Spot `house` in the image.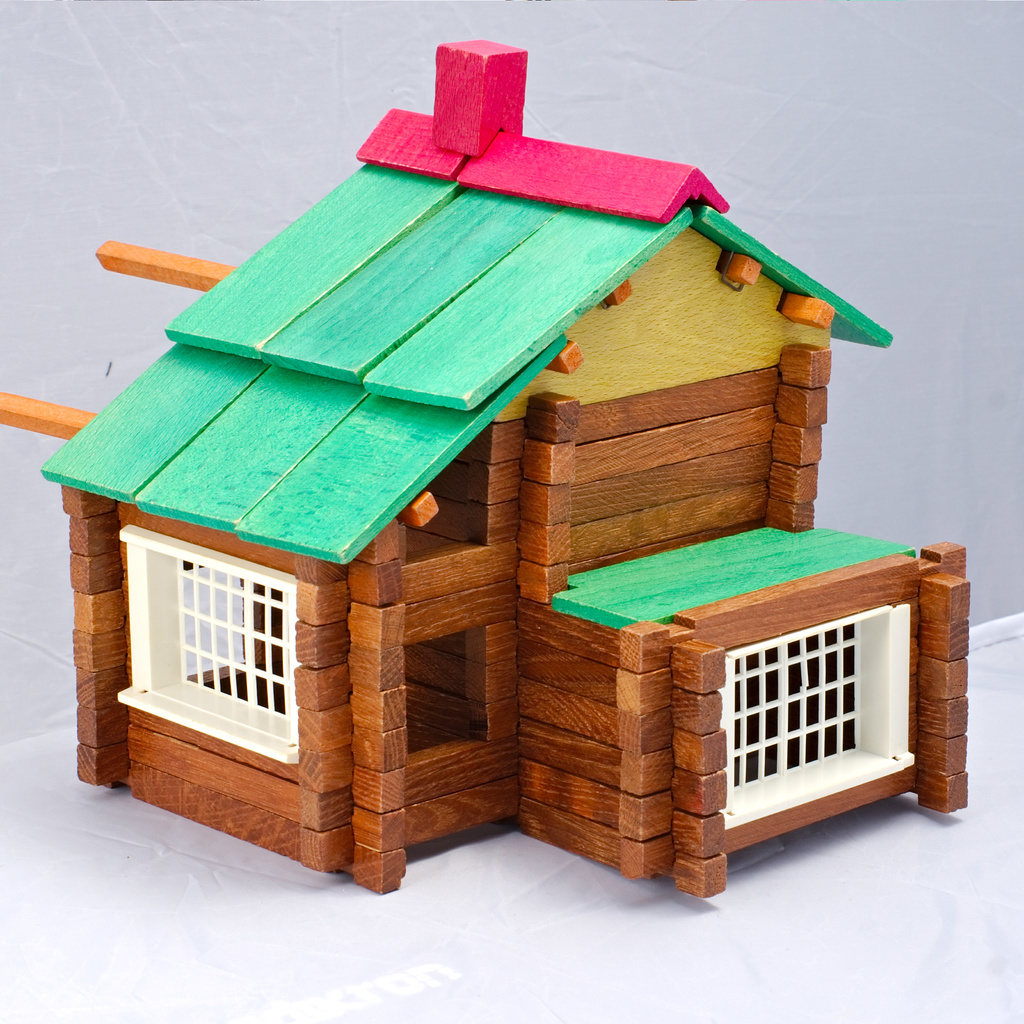
`house` found at 0:37:970:900.
